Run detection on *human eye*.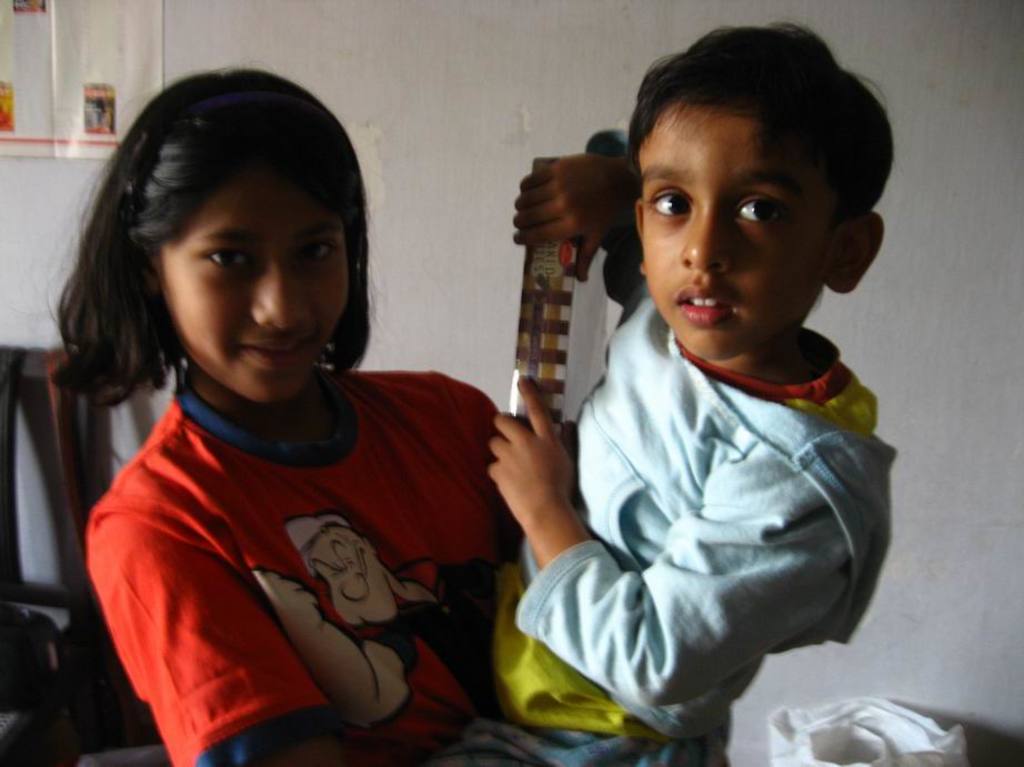
Result: (643,180,696,222).
